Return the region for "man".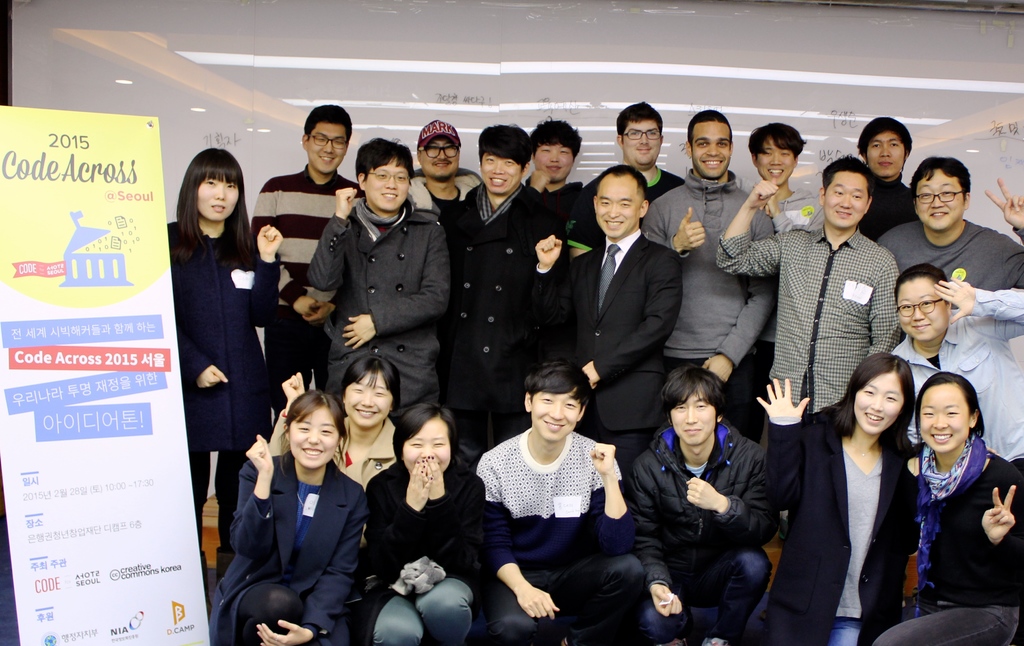
Rect(879, 157, 1023, 348).
